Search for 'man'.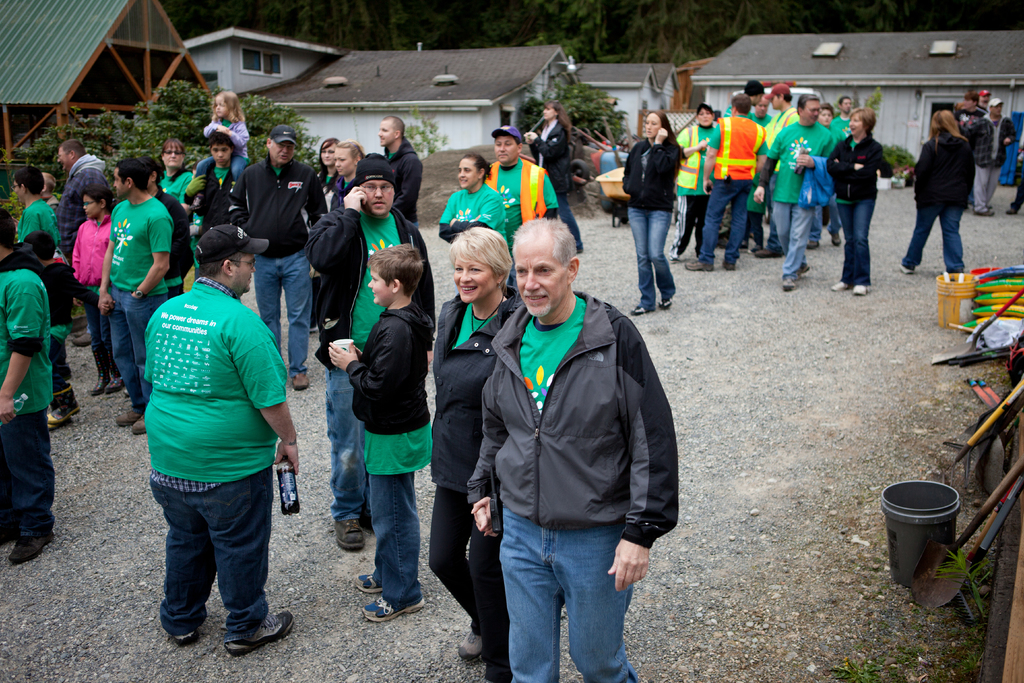
Found at BBox(753, 93, 838, 290).
